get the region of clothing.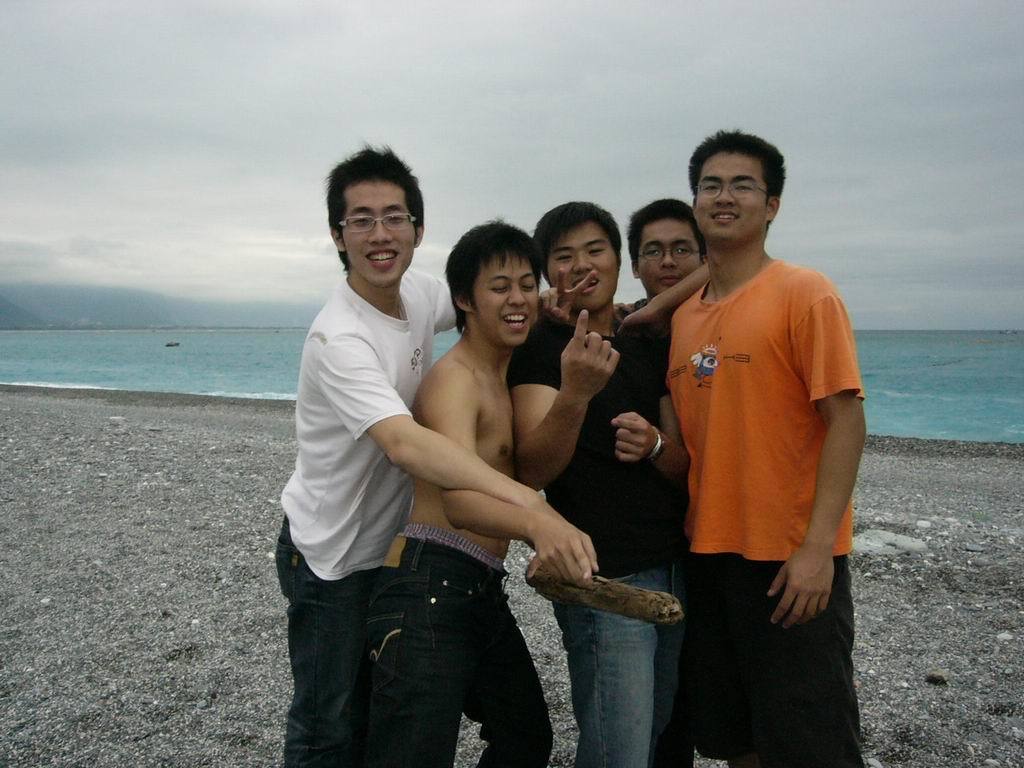
region(264, 173, 462, 728).
